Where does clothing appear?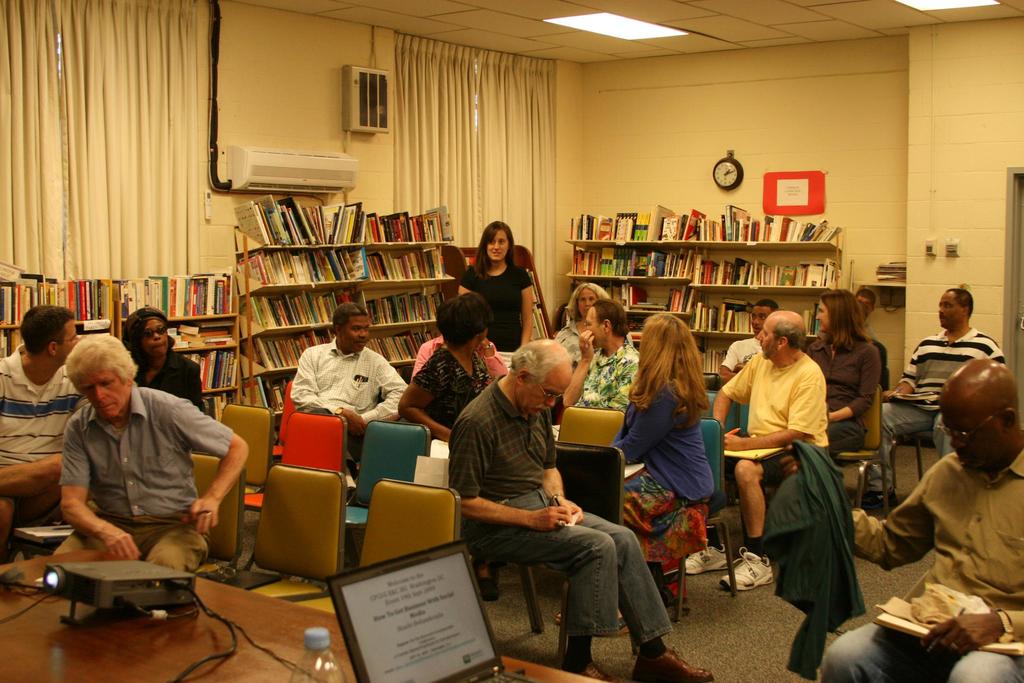
Appears at crop(0, 345, 97, 536).
